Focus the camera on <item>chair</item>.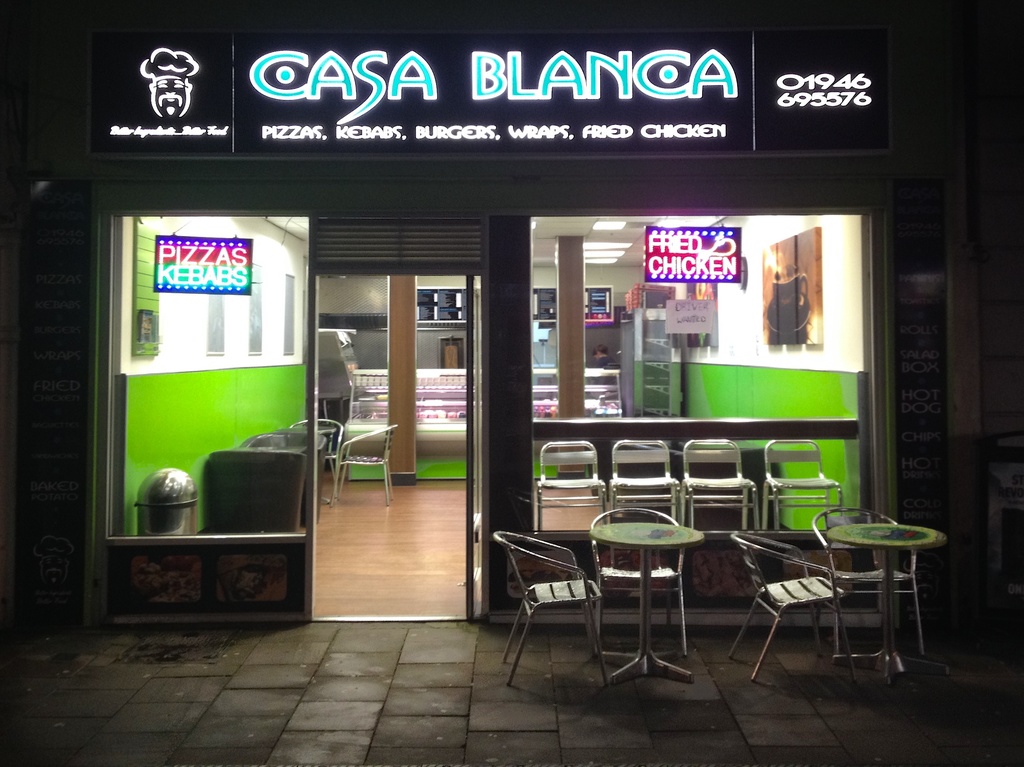
Focus region: pyautogui.locateOnScreen(680, 435, 760, 532).
